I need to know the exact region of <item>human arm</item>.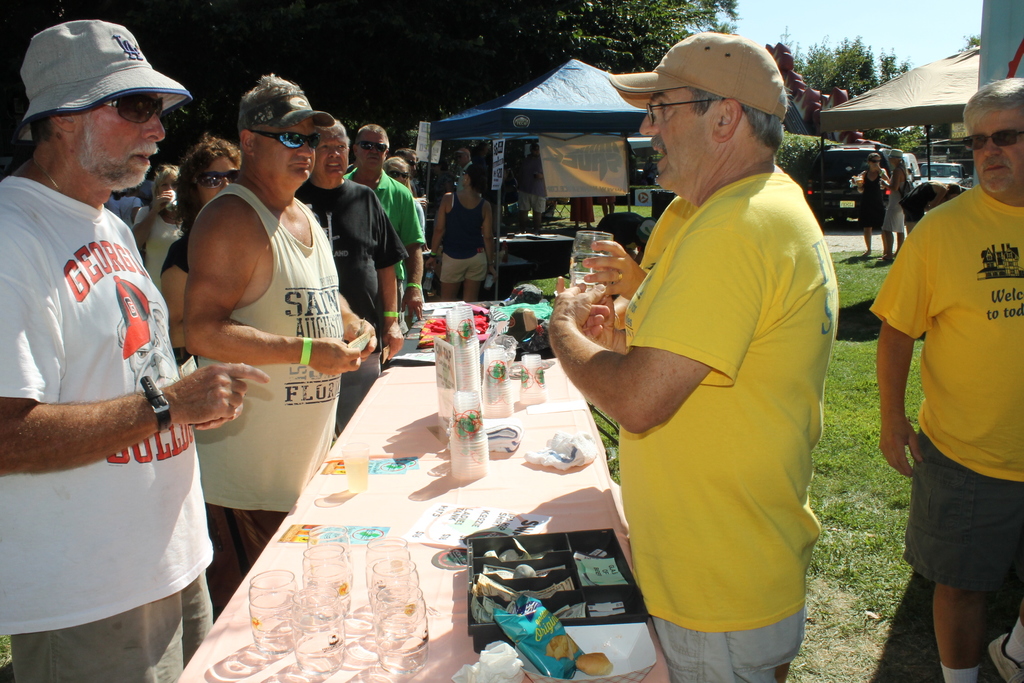
Region: [0, 205, 264, 486].
